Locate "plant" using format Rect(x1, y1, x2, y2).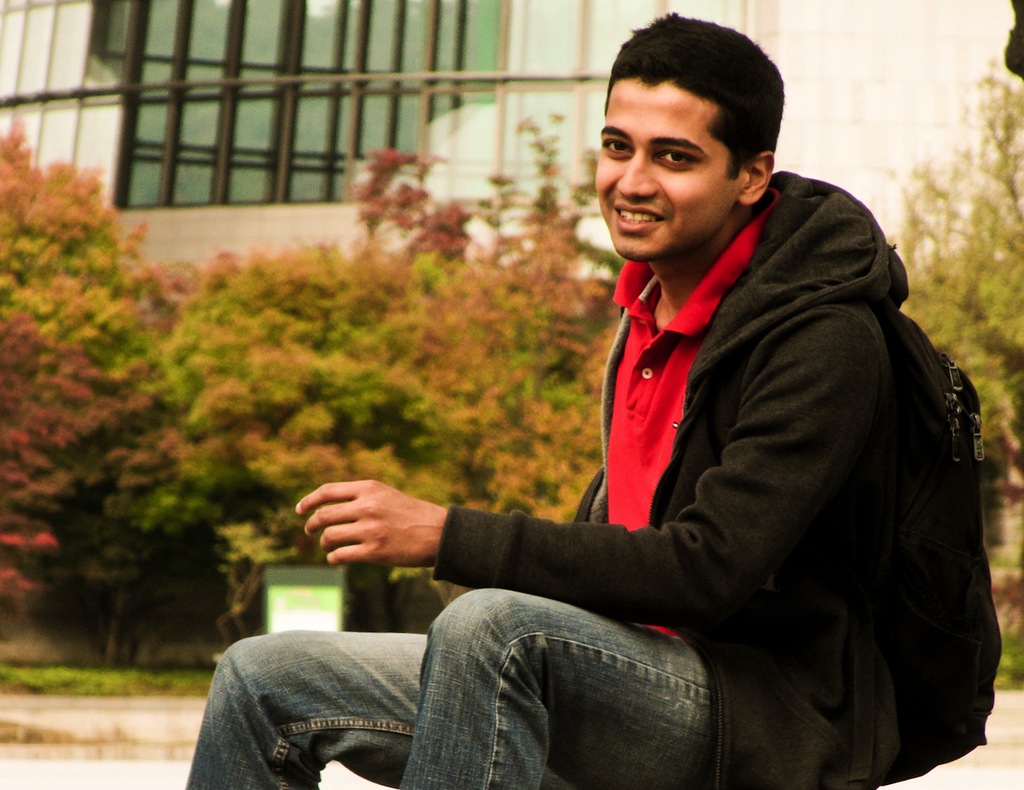
Rect(0, 318, 179, 616).
